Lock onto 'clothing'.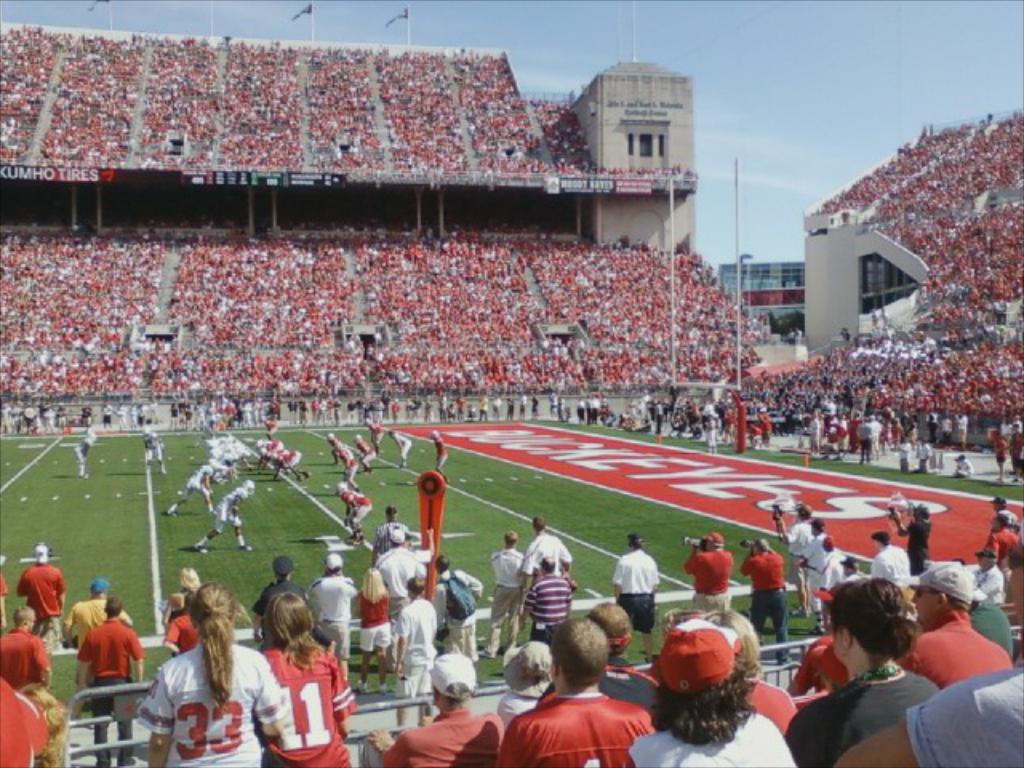
Locked: box=[522, 579, 578, 635].
